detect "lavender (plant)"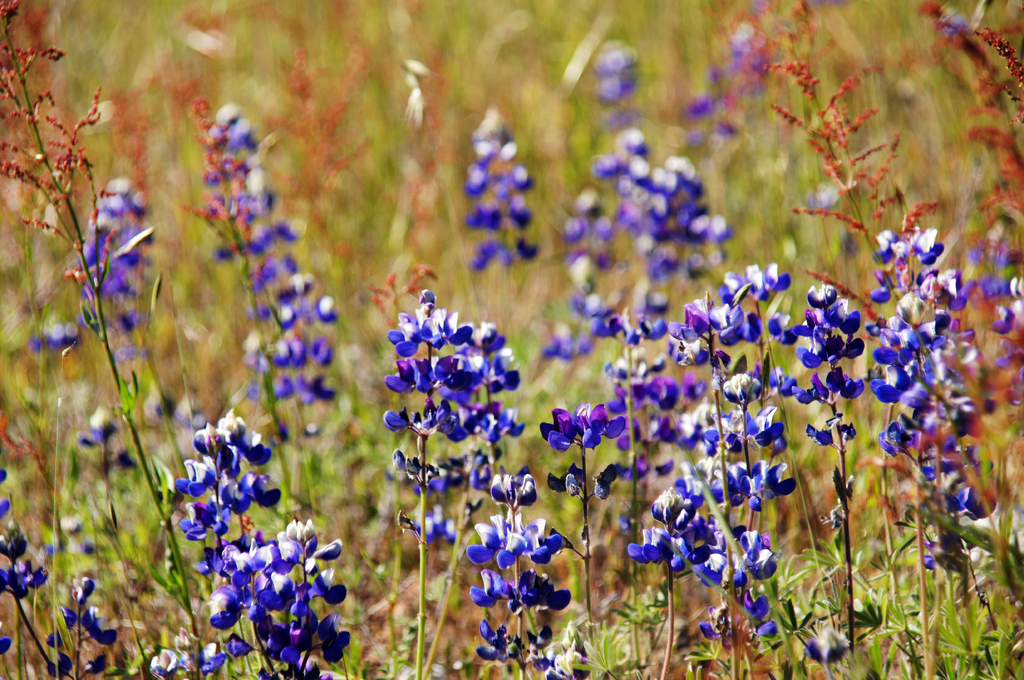
87 175 178 393
